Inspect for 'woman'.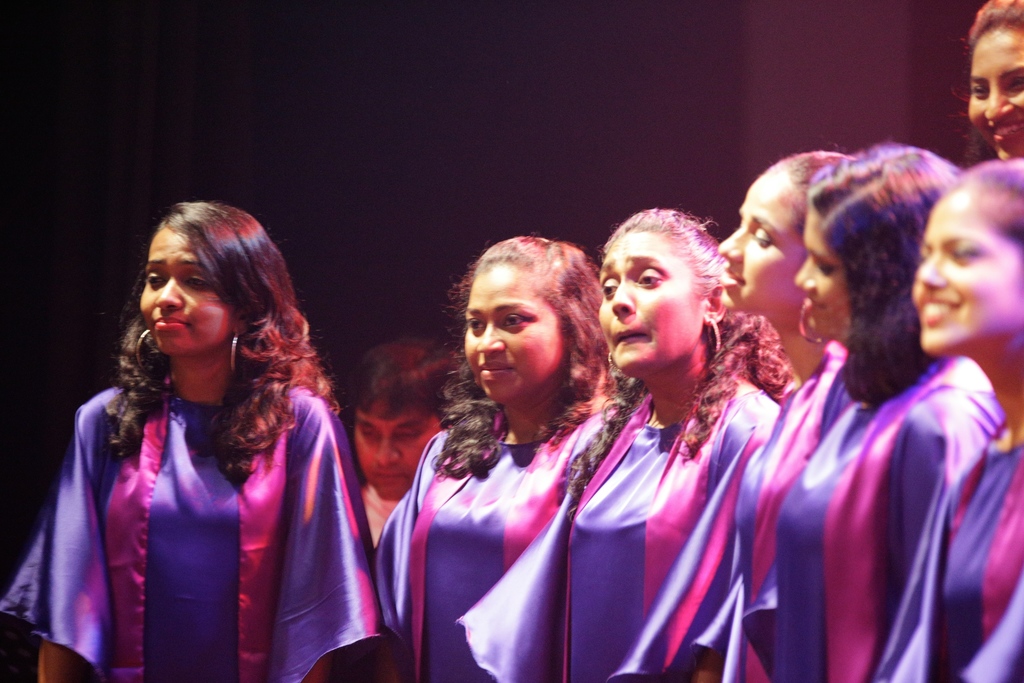
Inspection: bbox(872, 158, 1023, 682).
